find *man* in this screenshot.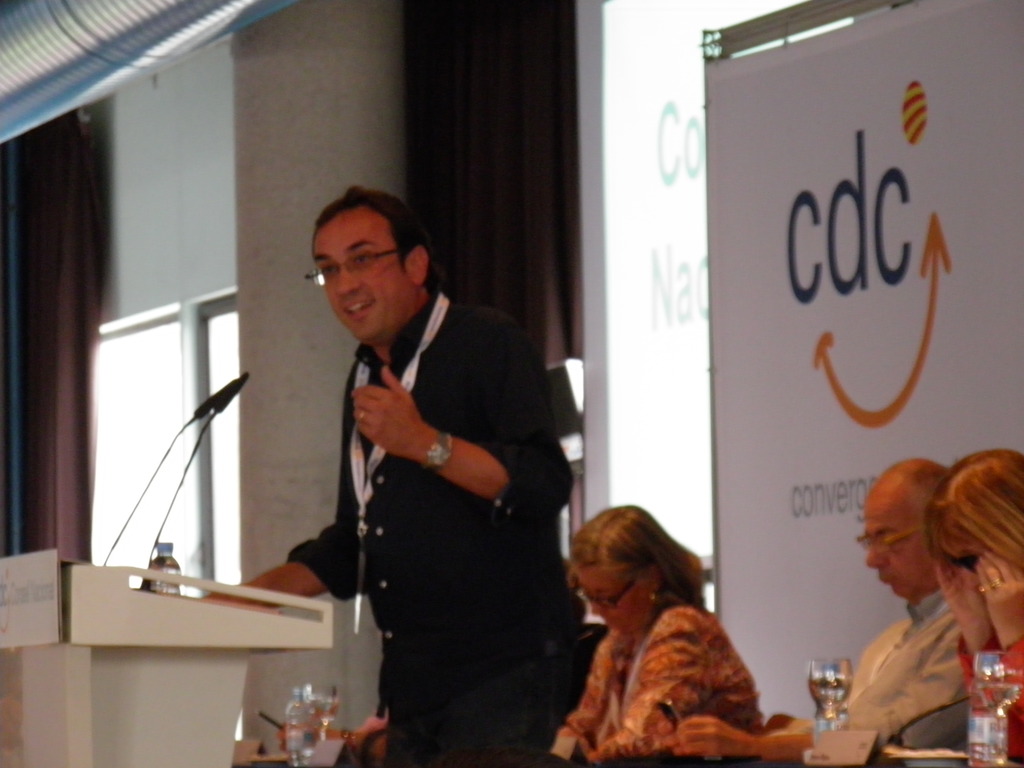
The bounding box for *man* is <bbox>666, 452, 984, 767</bbox>.
